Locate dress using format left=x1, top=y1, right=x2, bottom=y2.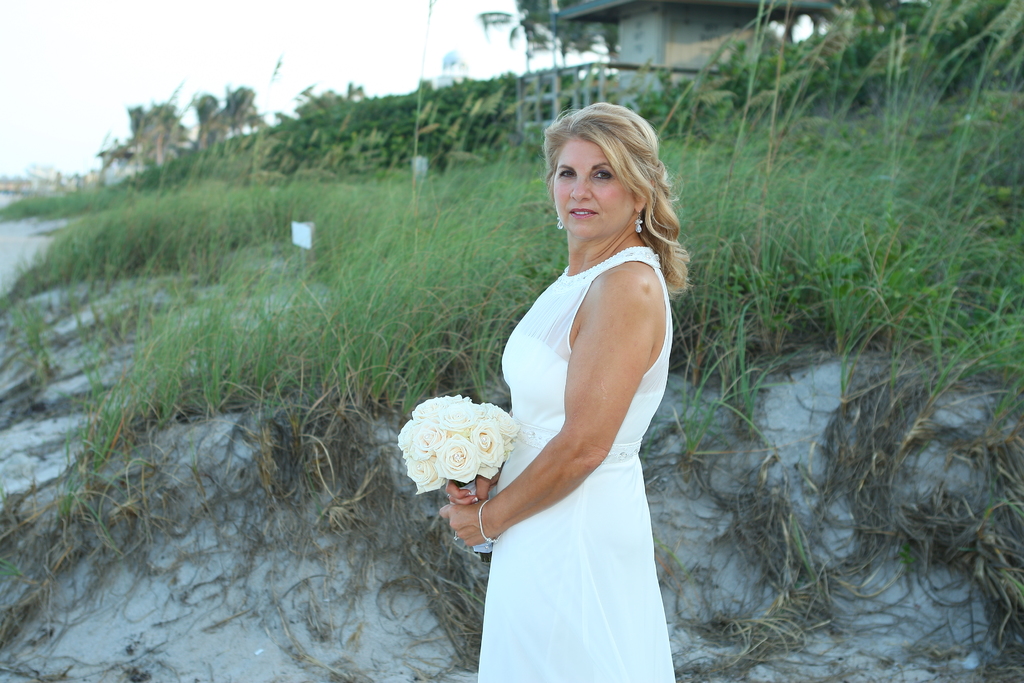
left=476, top=247, right=675, bottom=682.
